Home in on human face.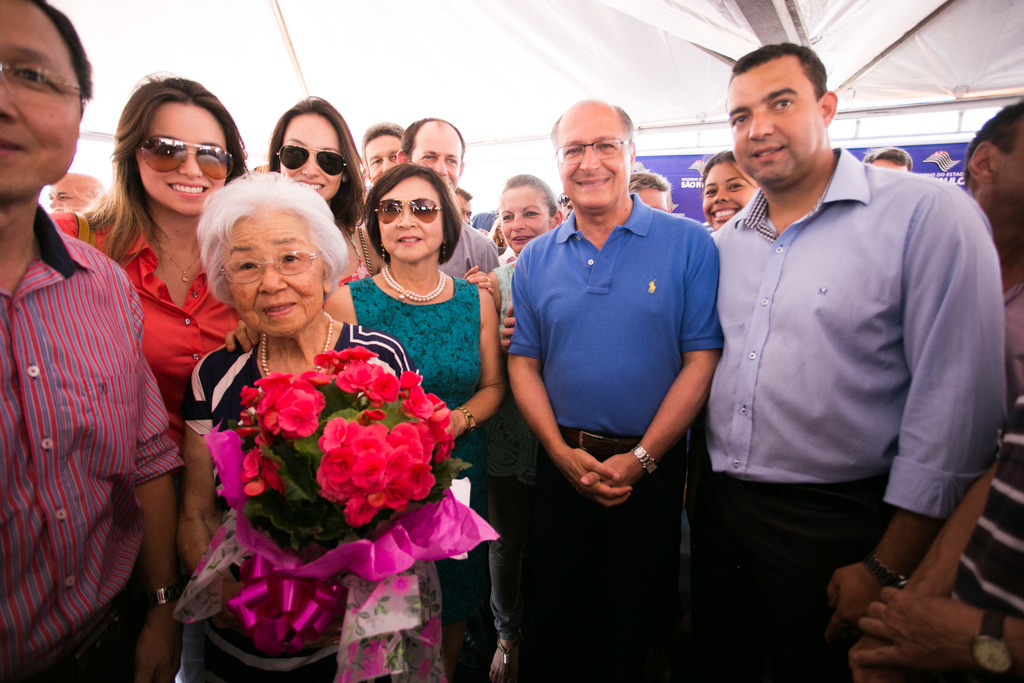
Homed in at detection(0, 1, 79, 200).
